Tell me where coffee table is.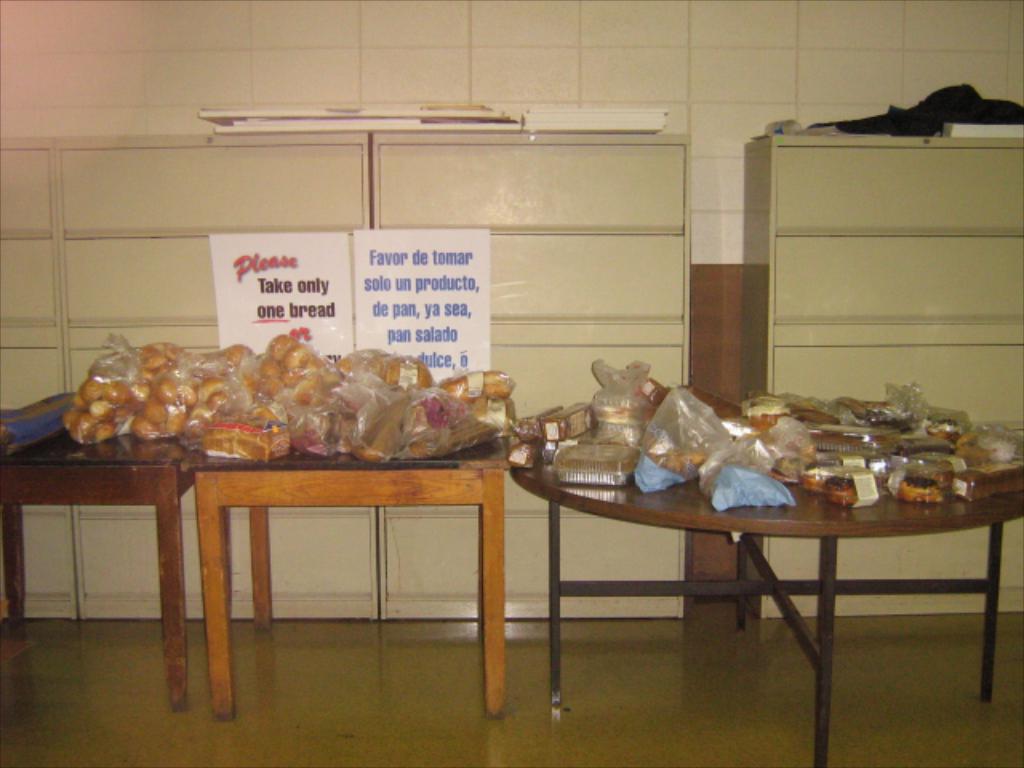
coffee table is at x1=509, y1=384, x2=1022, y2=766.
